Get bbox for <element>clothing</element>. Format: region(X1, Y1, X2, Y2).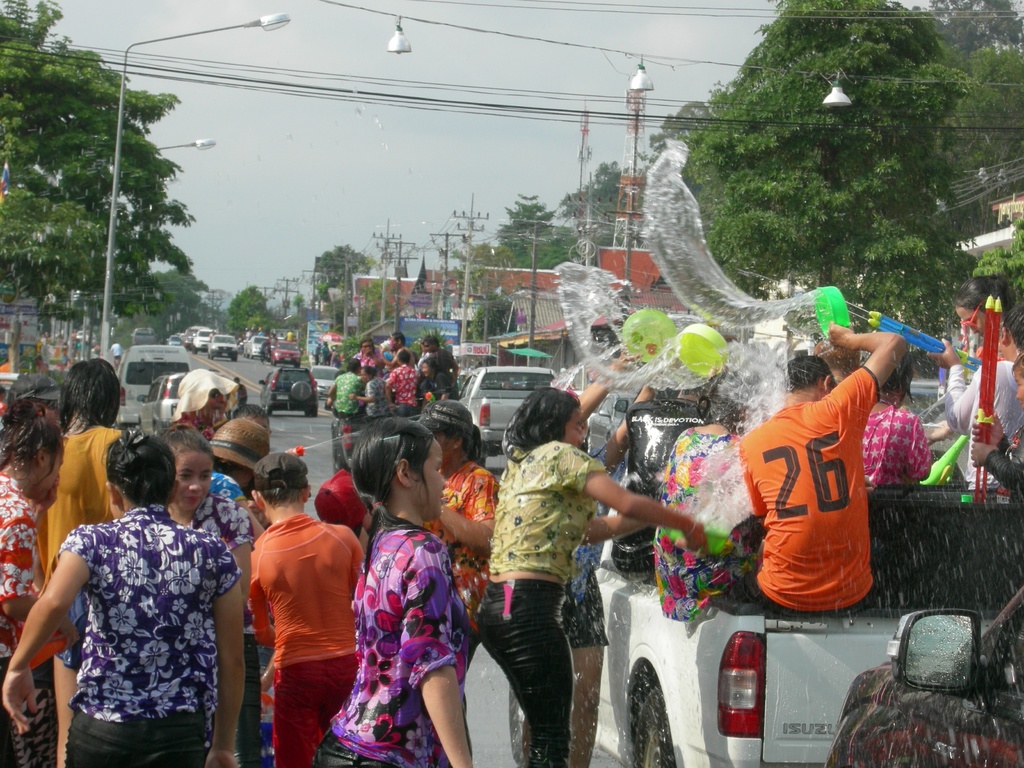
region(651, 419, 753, 632).
